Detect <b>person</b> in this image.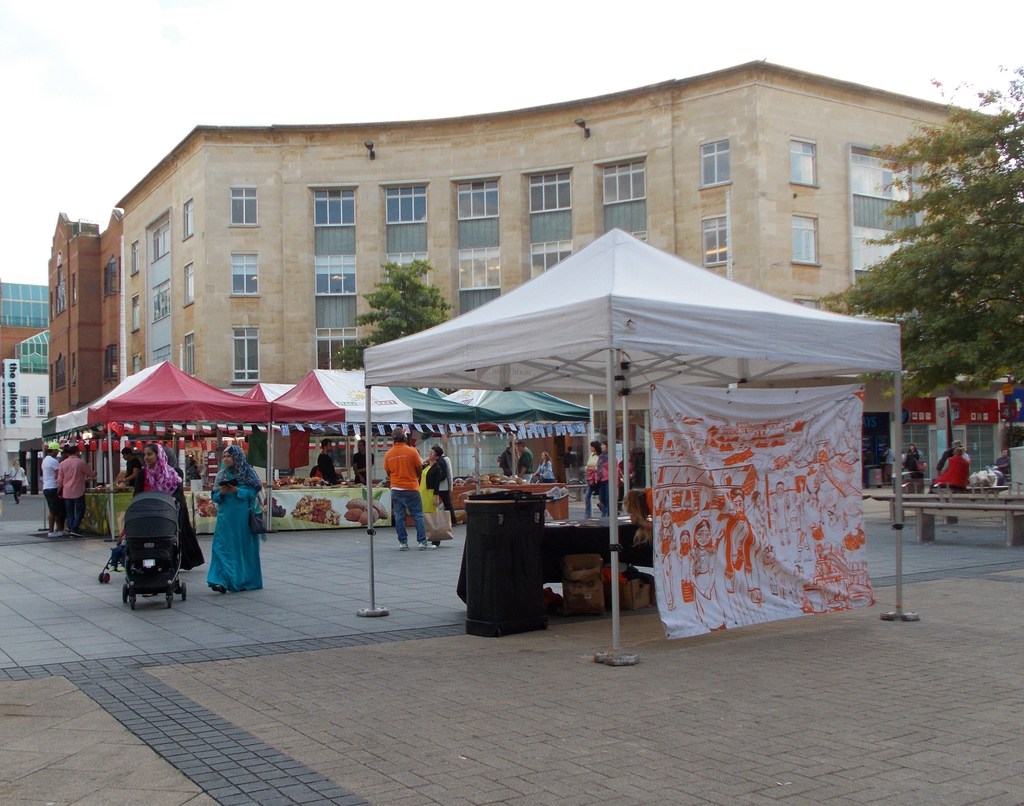
Detection: x1=517, y1=434, x2=535, y2=481.
